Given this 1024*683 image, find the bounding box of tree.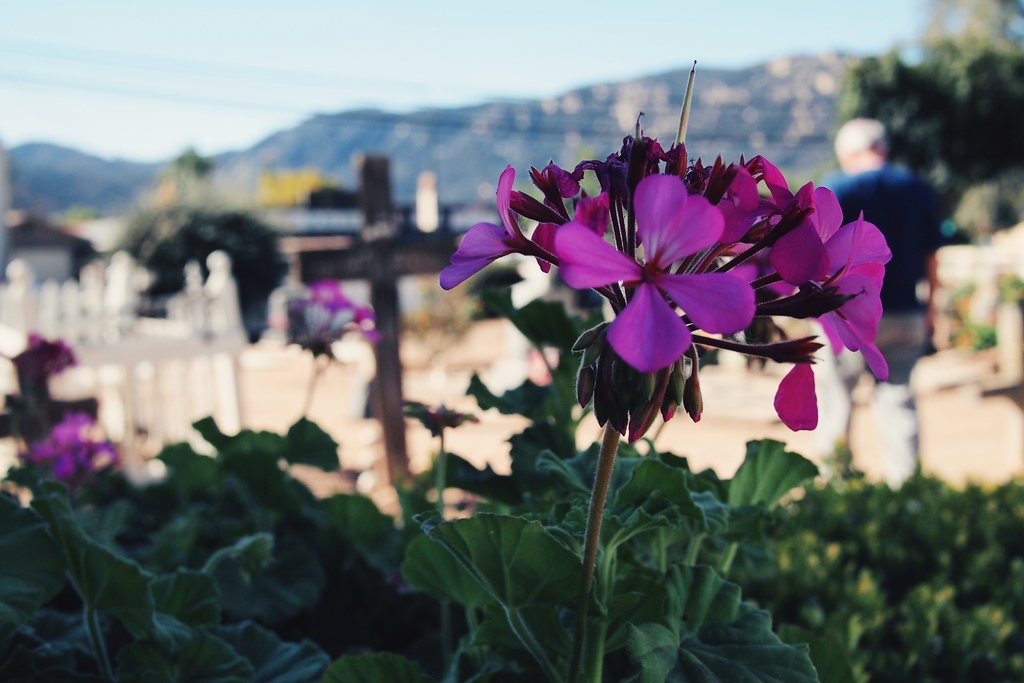
x1=830, y1=31, x2=1016, y2=206.
